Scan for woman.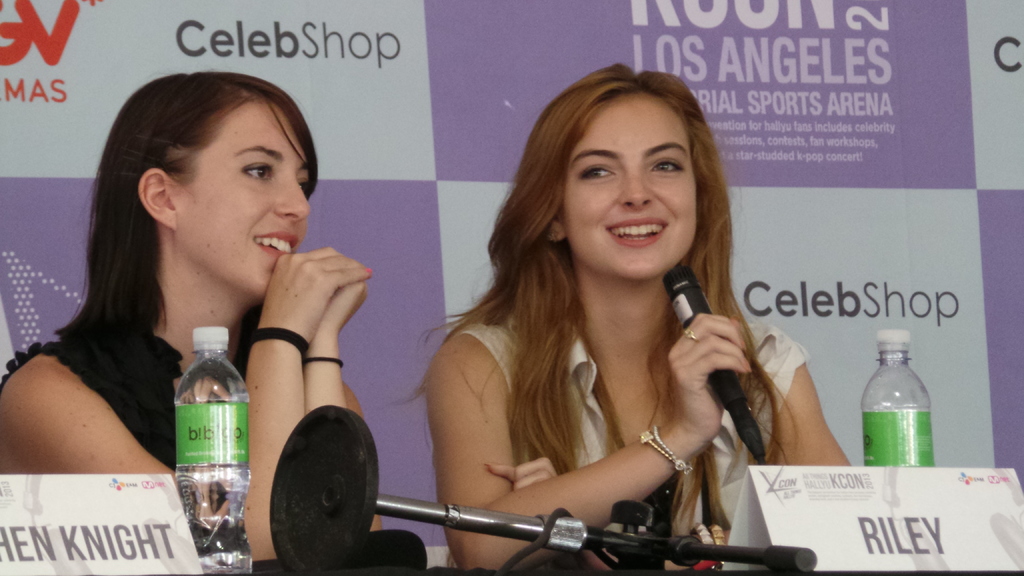
Scan result: box=[0, 71, 375, 556].
